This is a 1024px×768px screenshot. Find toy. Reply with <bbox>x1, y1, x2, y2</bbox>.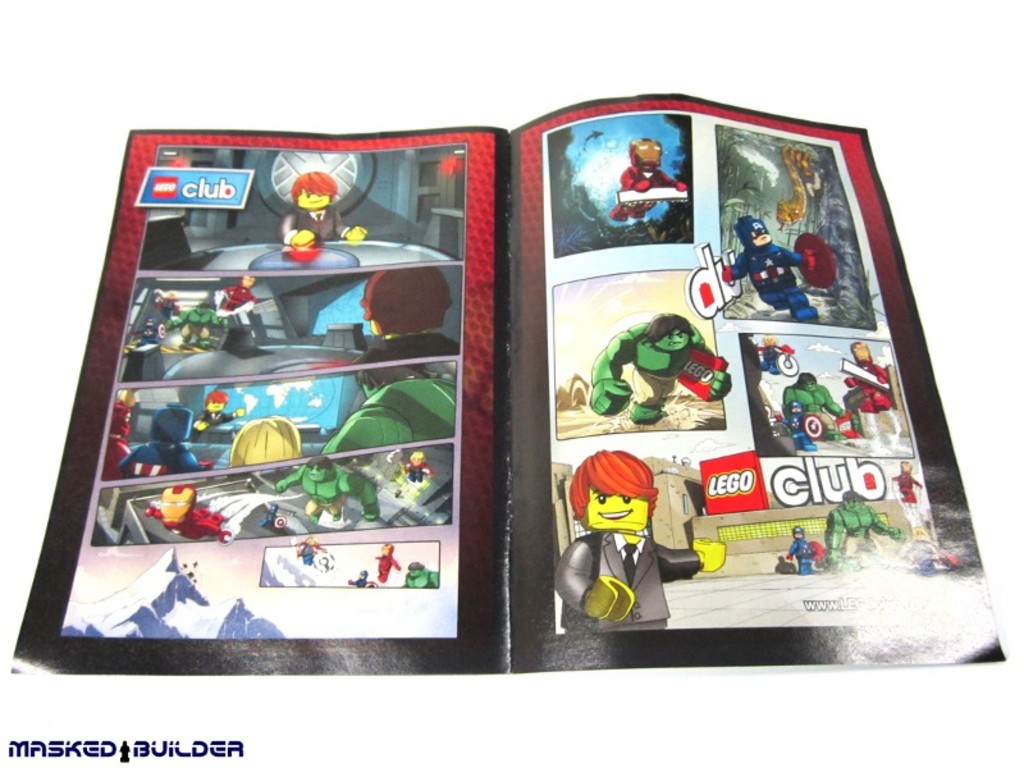
<bbox>342, 269, 458, 367</bbox>.
